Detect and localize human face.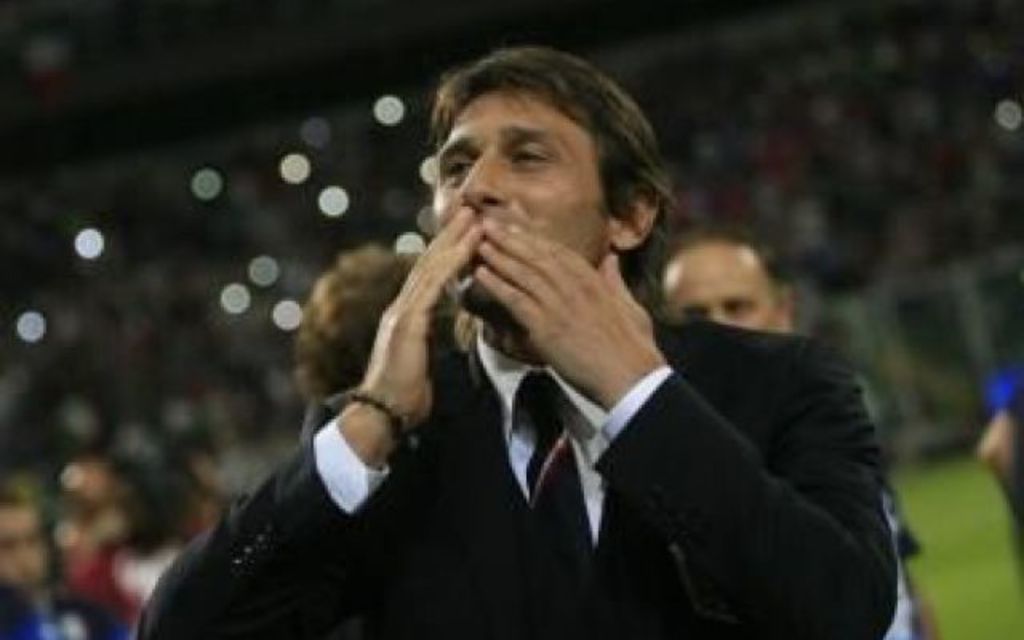
Localized at box(662, 251, 790, 336).
